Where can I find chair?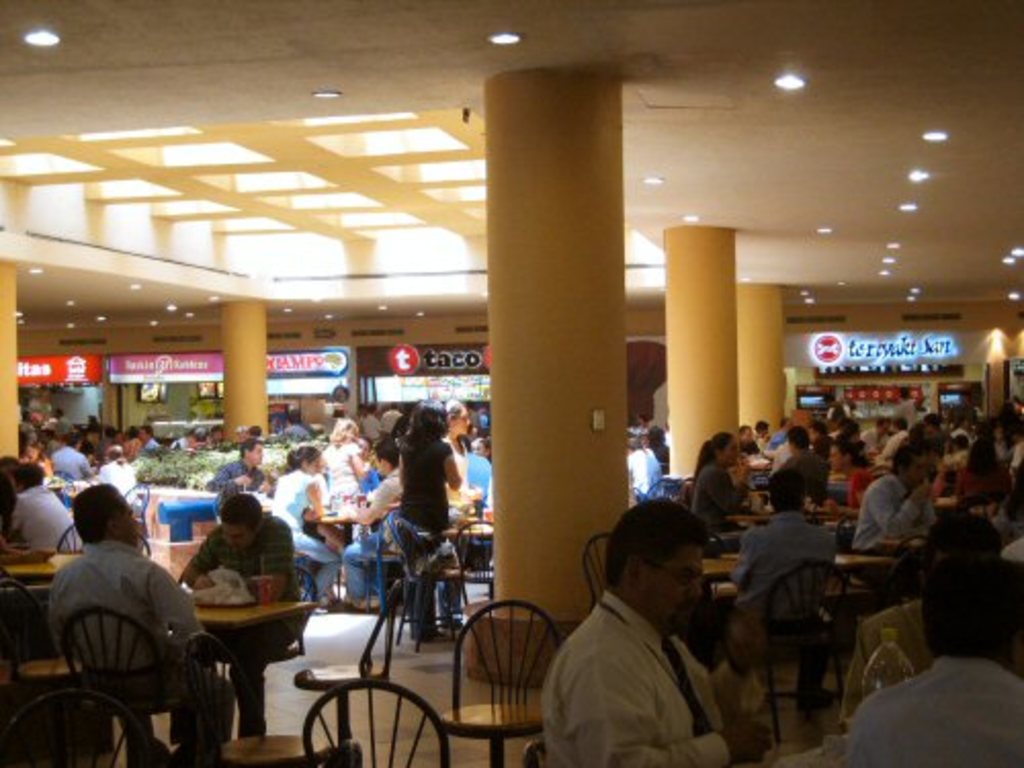
You can find it at box=[442, 516, 502, 641].
